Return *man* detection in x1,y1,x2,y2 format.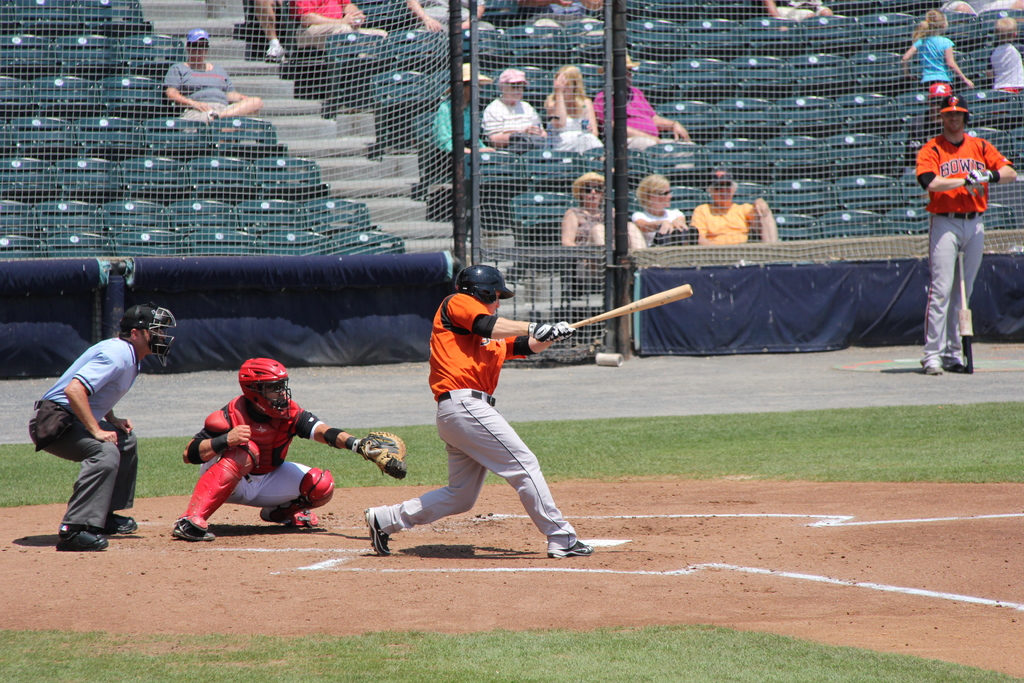
481,69,548,147.
